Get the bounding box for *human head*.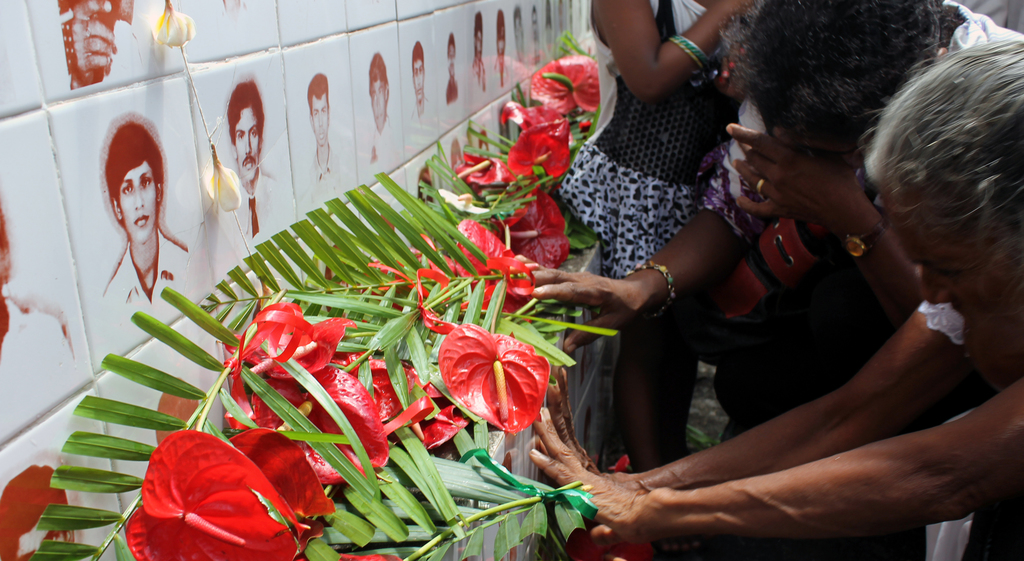
[94, 110, 165, 261].
